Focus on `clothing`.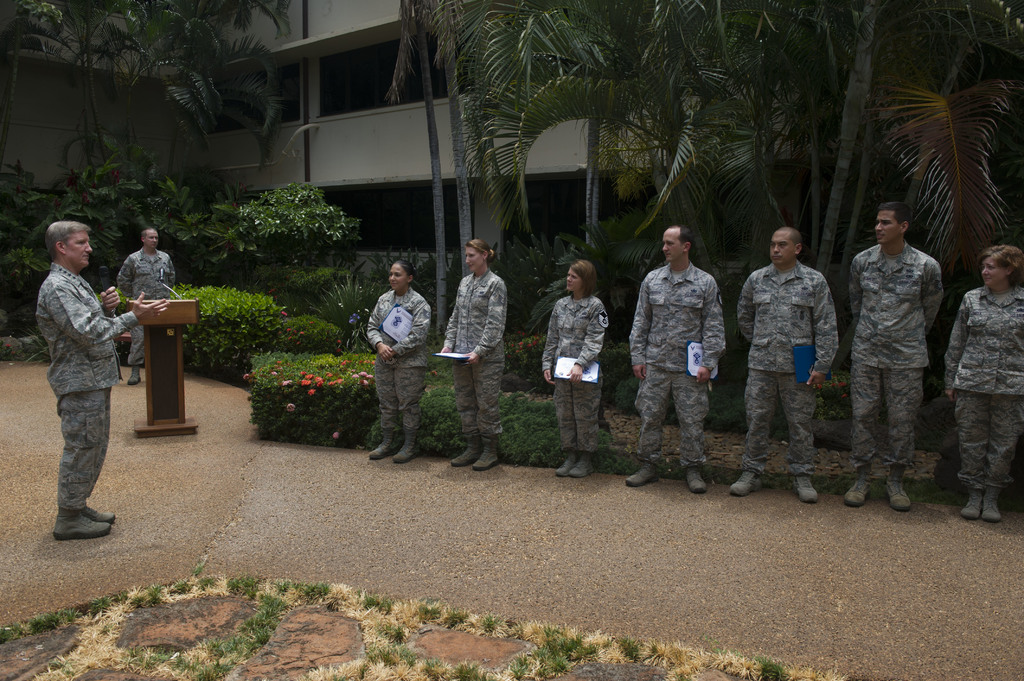
Focused at <region>111, 251, 170, 303</region>.
